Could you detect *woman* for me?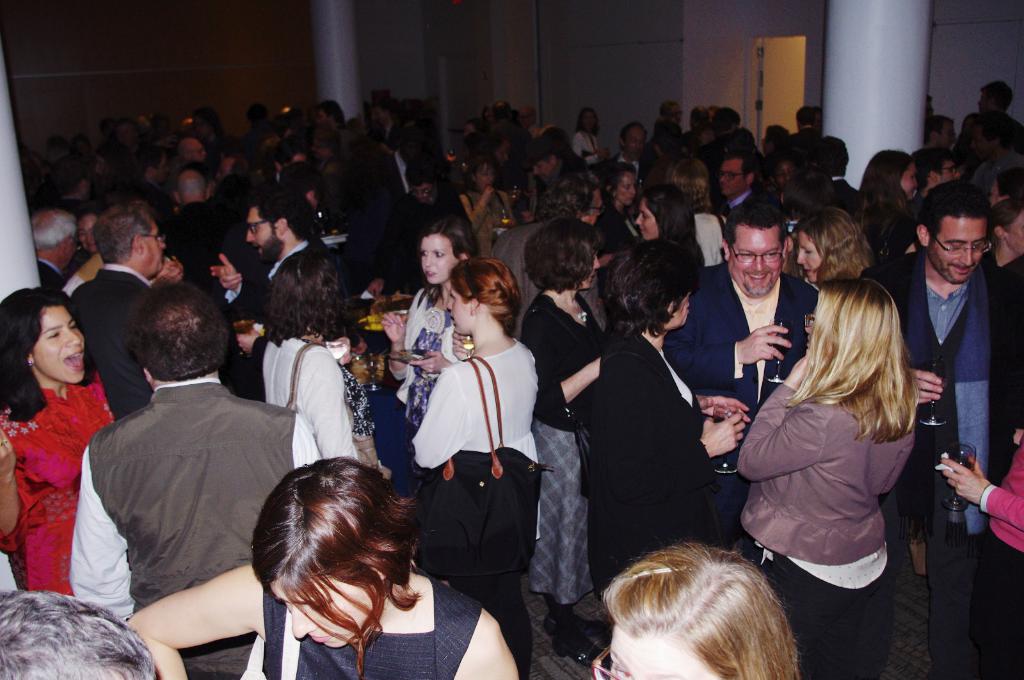
Detection result: x1=588 y1=542 x2=792 y2=679.
